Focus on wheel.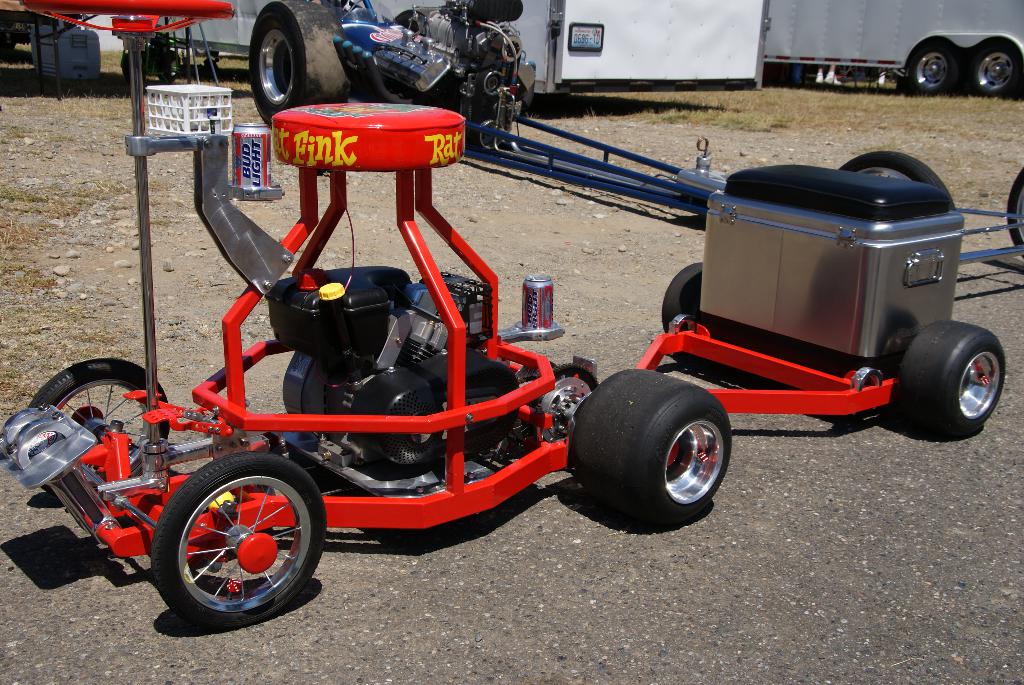
Focused at 563:374:741:517.
